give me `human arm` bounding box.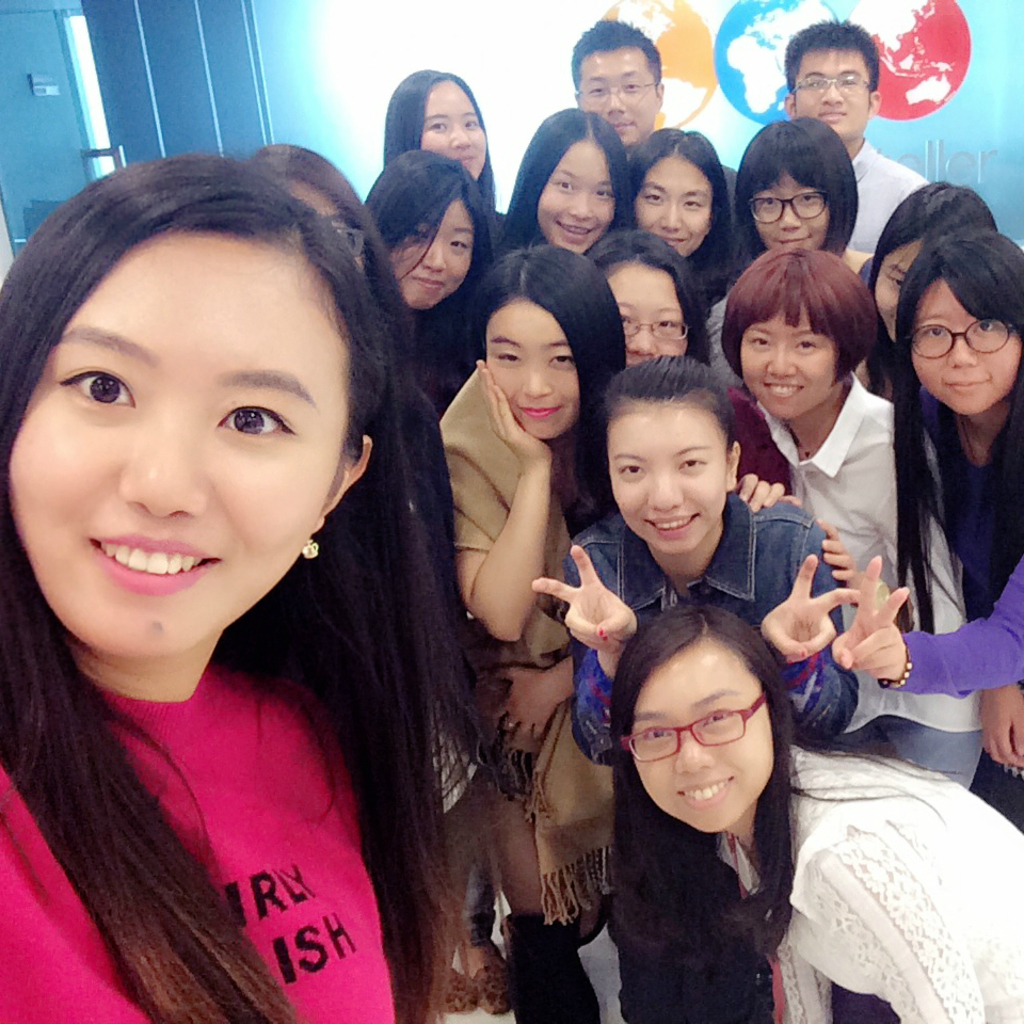
(x1=835, y1=547, x2=1023, y2=702).
